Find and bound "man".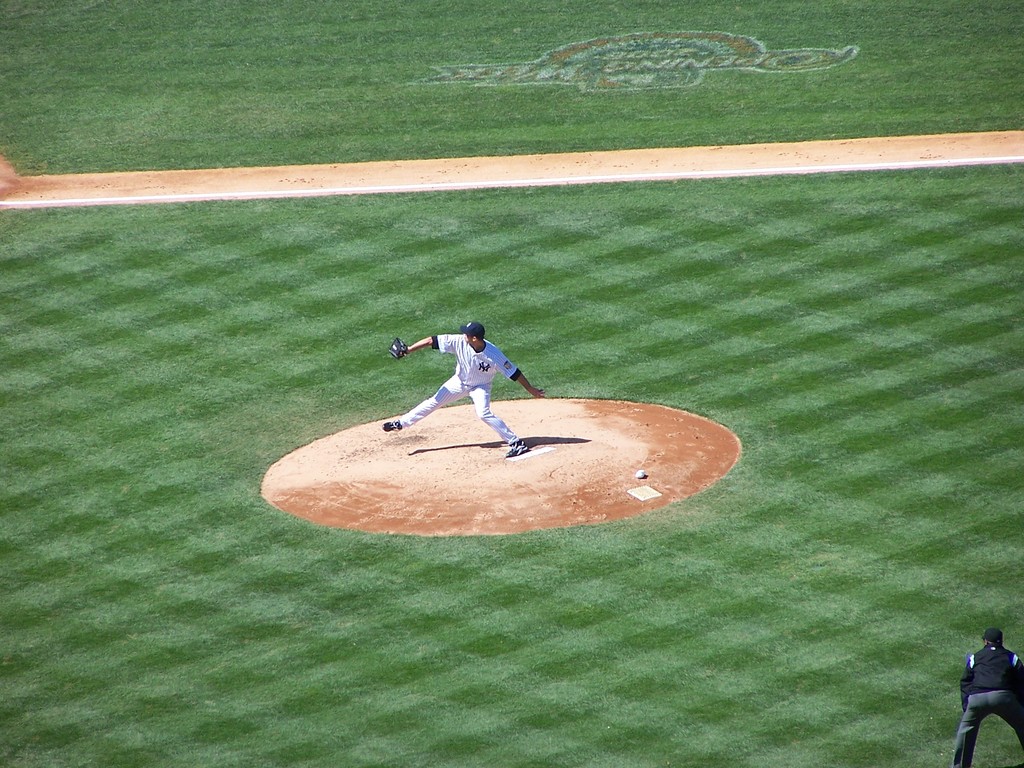
Bound: select_region(385, 314, 547, 460).
